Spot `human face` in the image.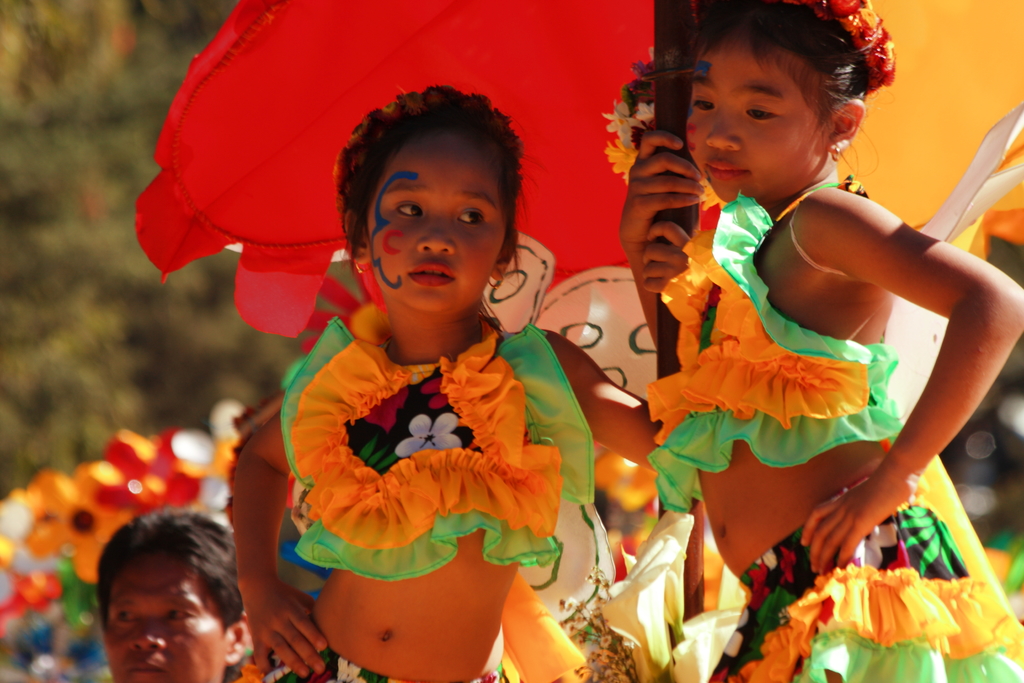
`human face` found at [left=683, top=37, right=831, bottom=203].
